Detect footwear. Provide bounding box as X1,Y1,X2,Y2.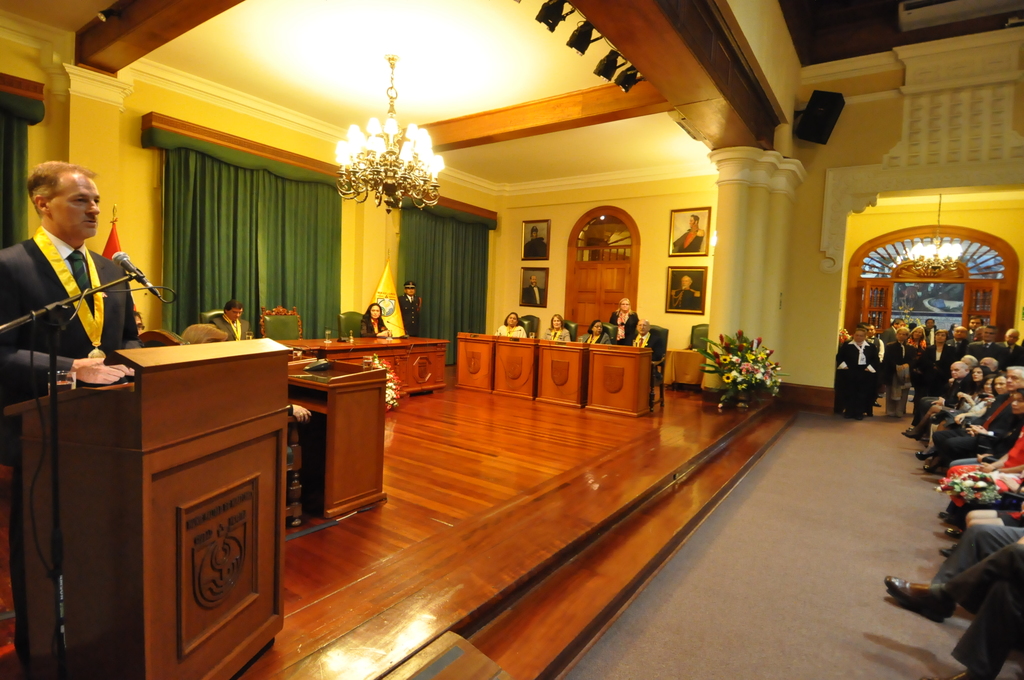
922,672,976,679.
